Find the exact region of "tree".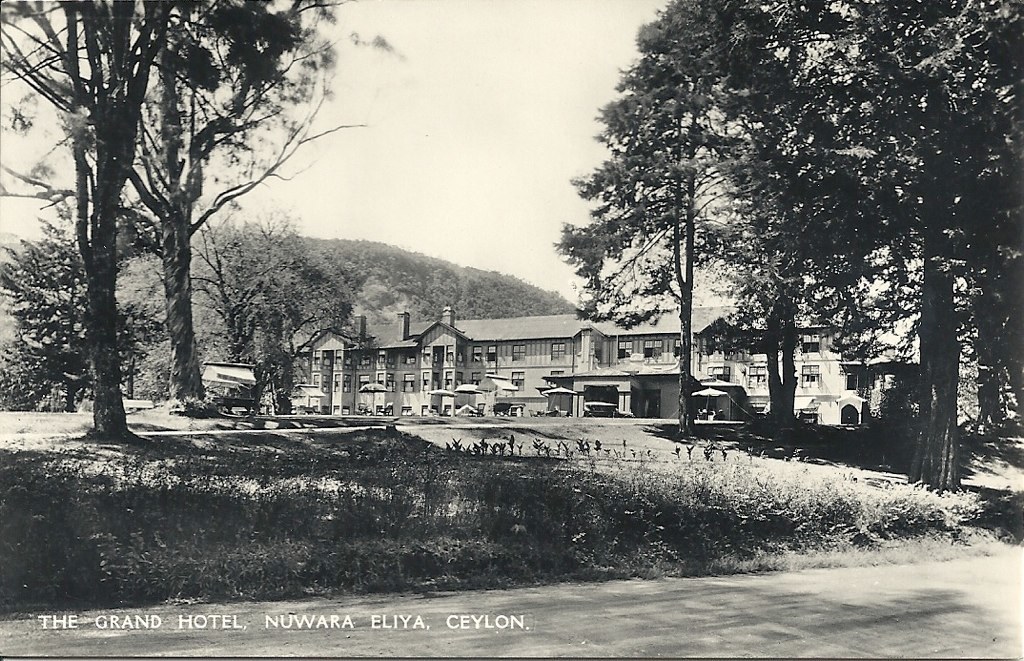
Exact region: bbox(0, 0, 232, 450).
